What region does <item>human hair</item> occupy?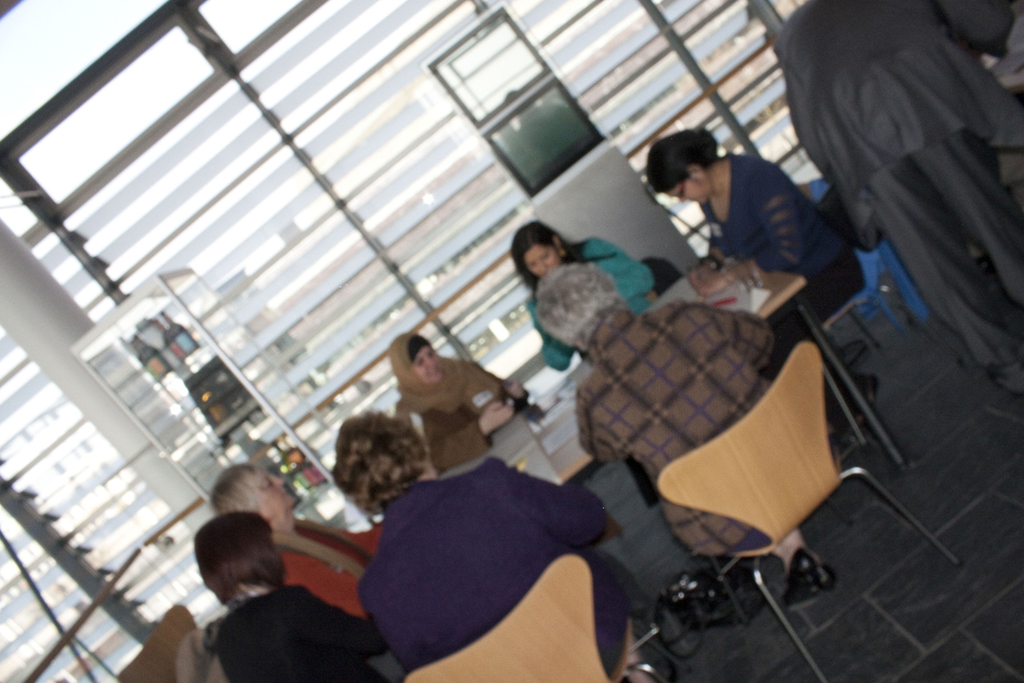
(left=201, top=467, right=262, bottom=515).
